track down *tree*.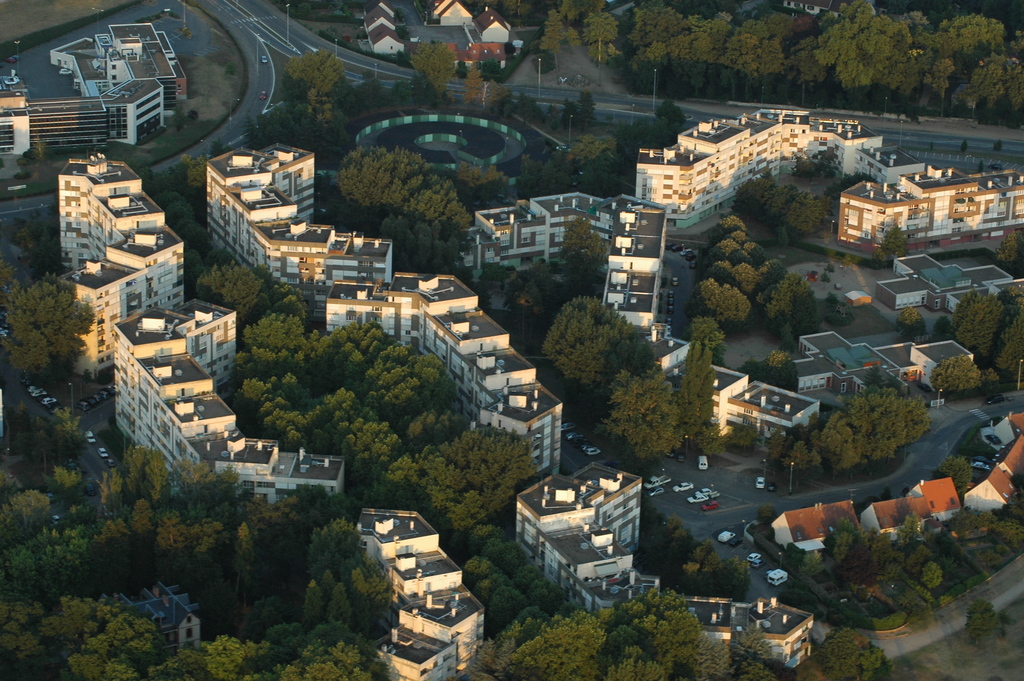
Tracked to bbox=[879, 222, 908, 259].
